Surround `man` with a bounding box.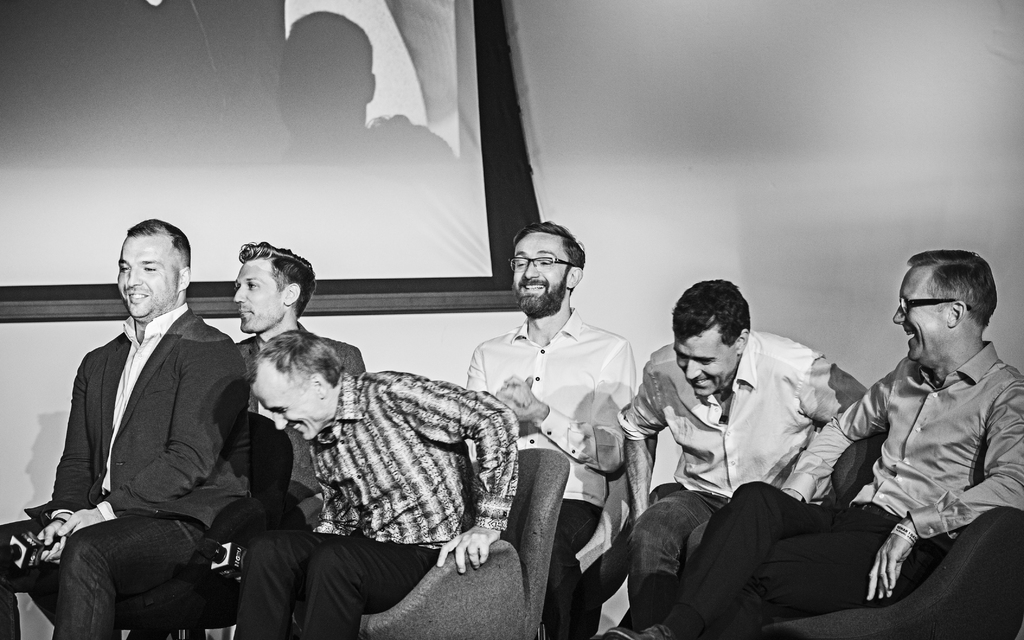
{"left": 230, "top": 330, "right": 518, "bottom": 639}.
